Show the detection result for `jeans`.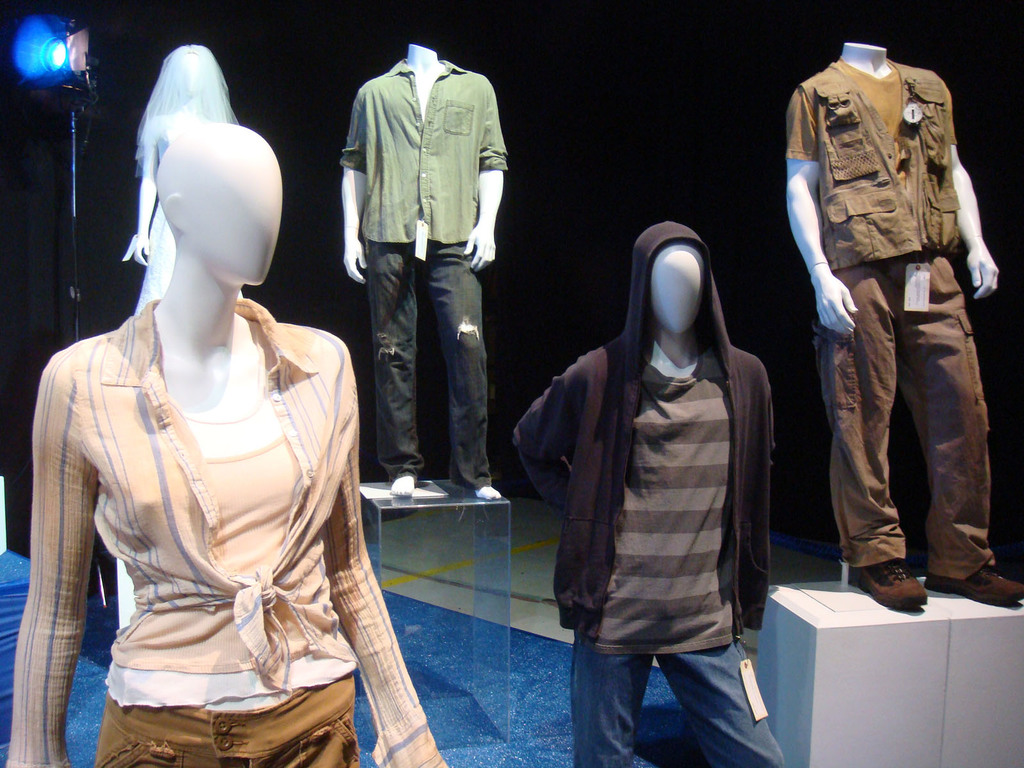
l=360, t=241, r=495, b=473.
